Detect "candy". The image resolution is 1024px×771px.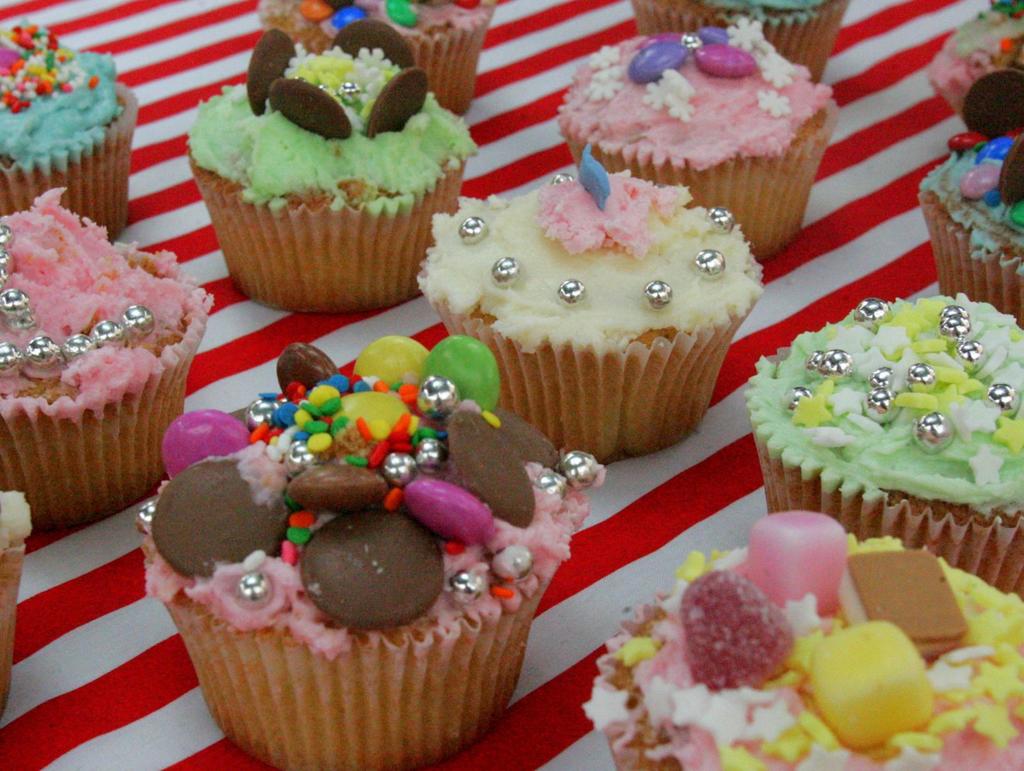
<bbox>329, 20, 413, 67</bbox>.
